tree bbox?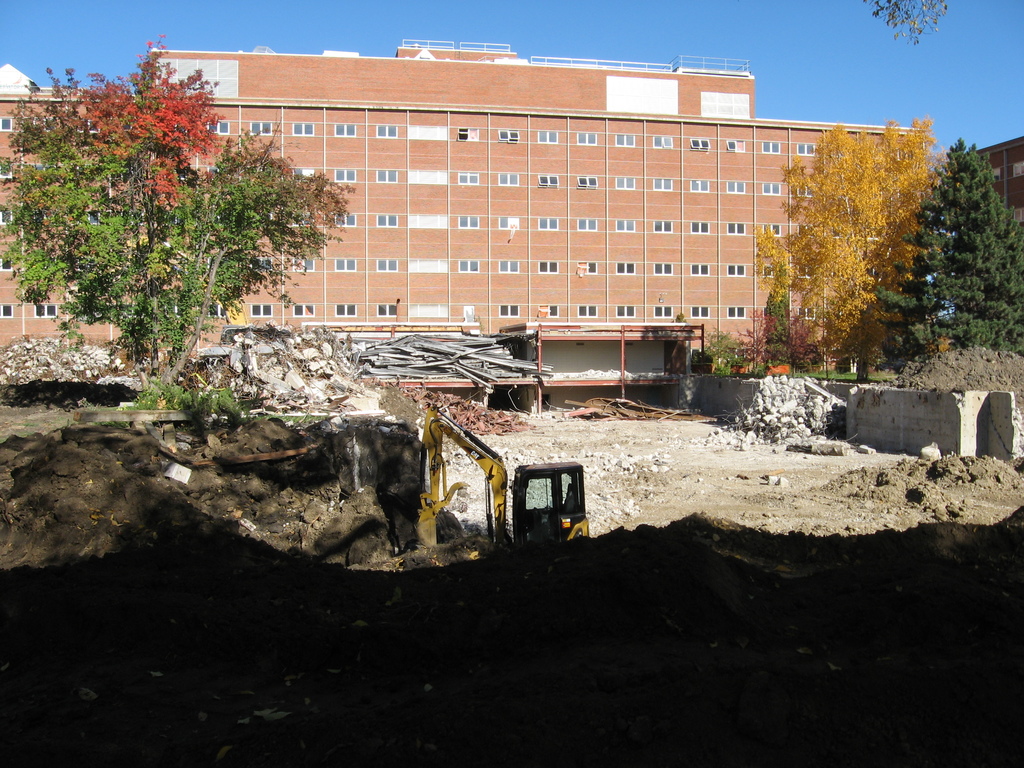
[left=752, top=113, right=947, bottom=383]
